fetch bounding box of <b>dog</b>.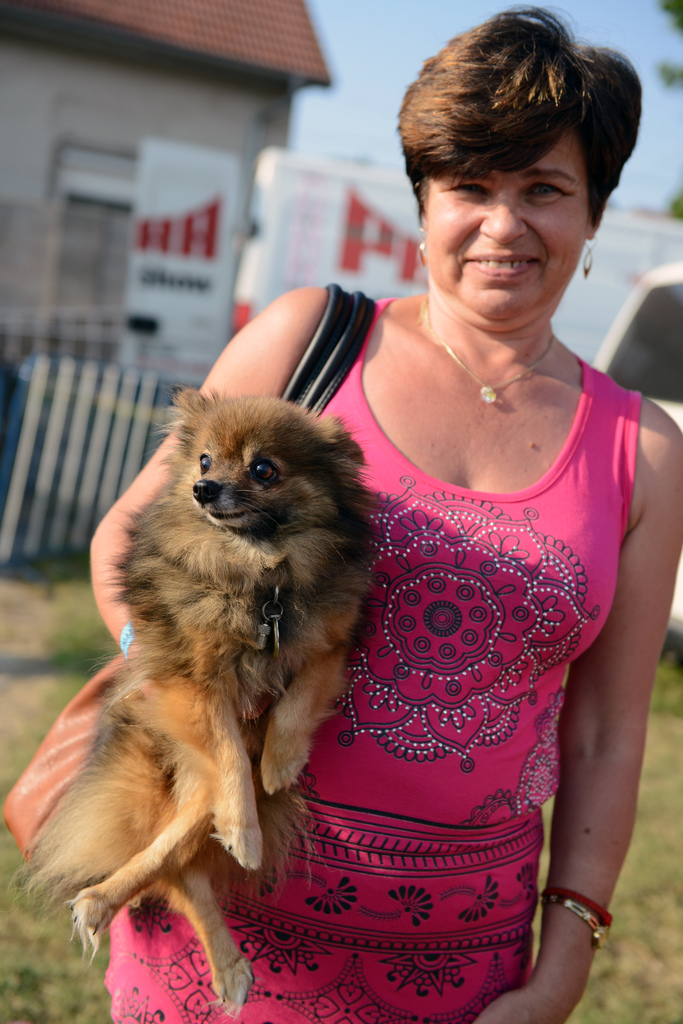
Bbox: (x1=8, y1=372, x2=390, y2=1018).
